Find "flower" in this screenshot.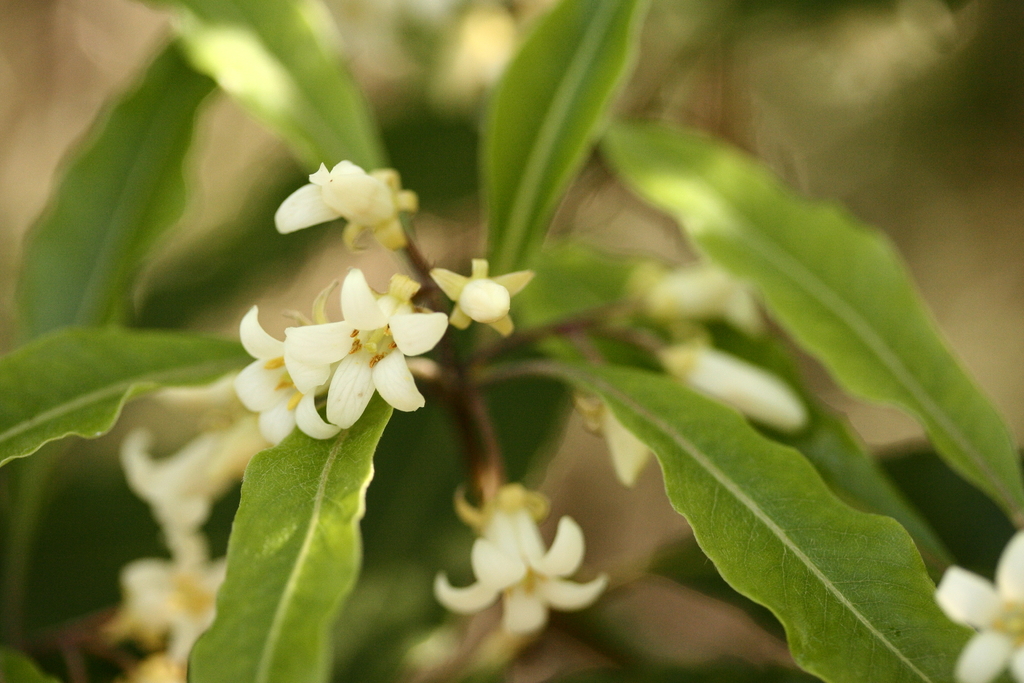
The bounding box for "flower" is 152,375,298,418.
